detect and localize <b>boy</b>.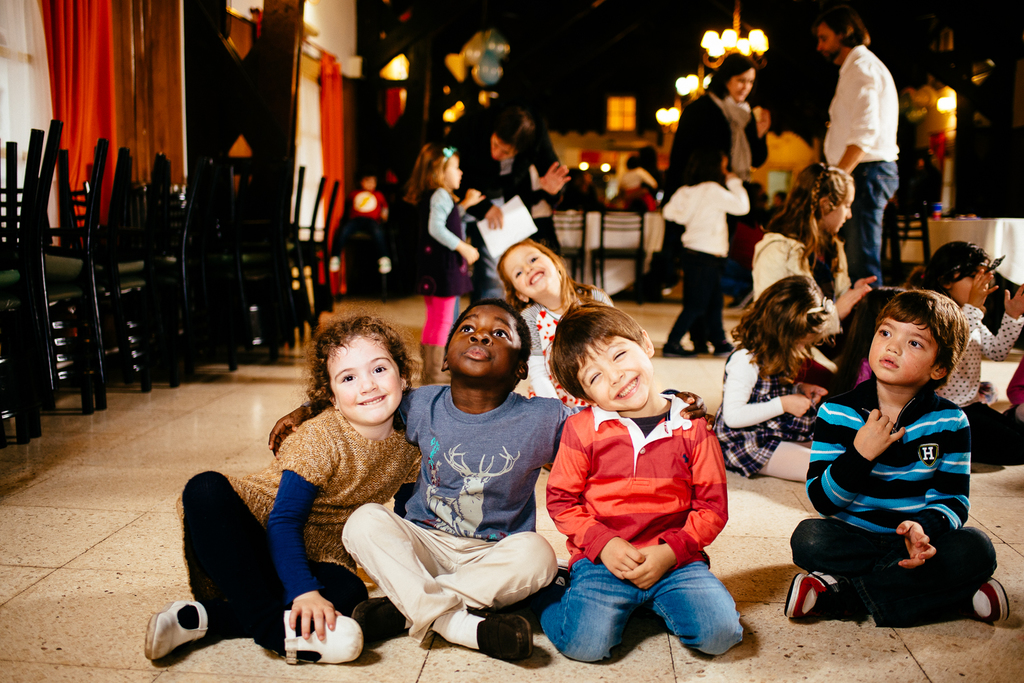
Localized at x1=527 y1=303 x2=751 y2=664.
